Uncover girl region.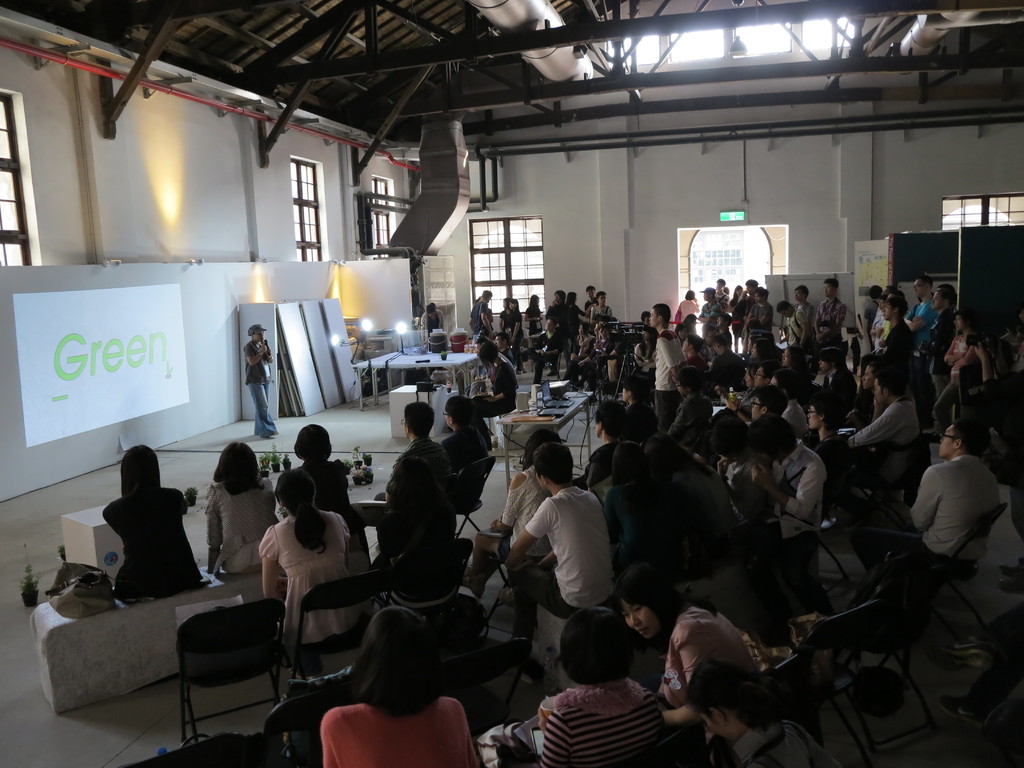
Uncovered: [684, 314, 701, 340].
